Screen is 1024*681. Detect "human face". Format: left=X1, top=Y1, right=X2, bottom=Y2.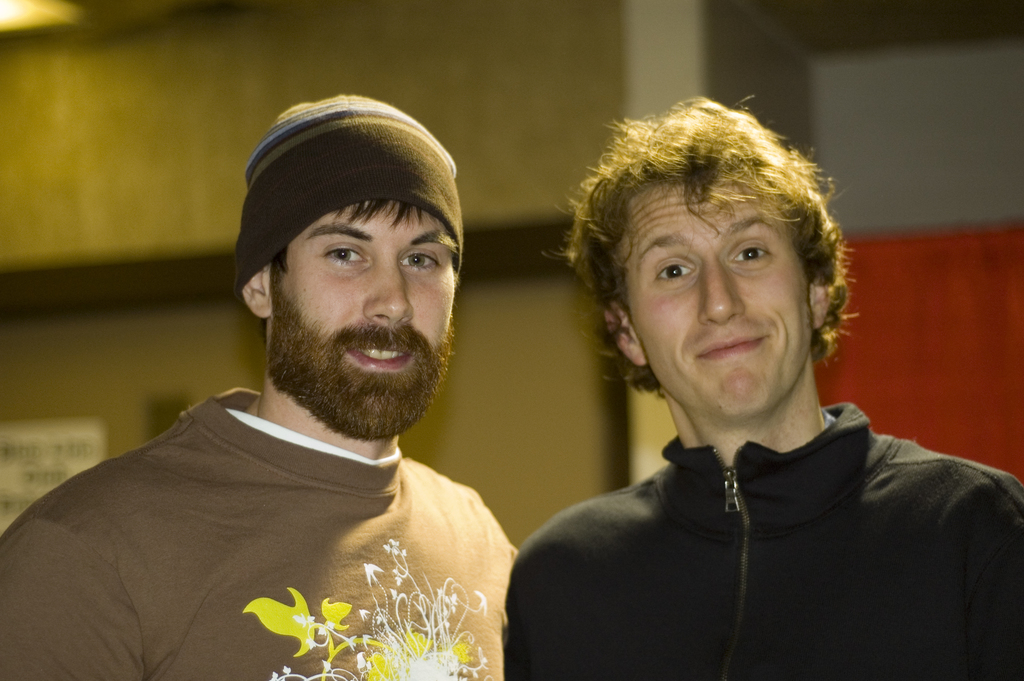
left=282, top=203, right=453, bottom=382.
